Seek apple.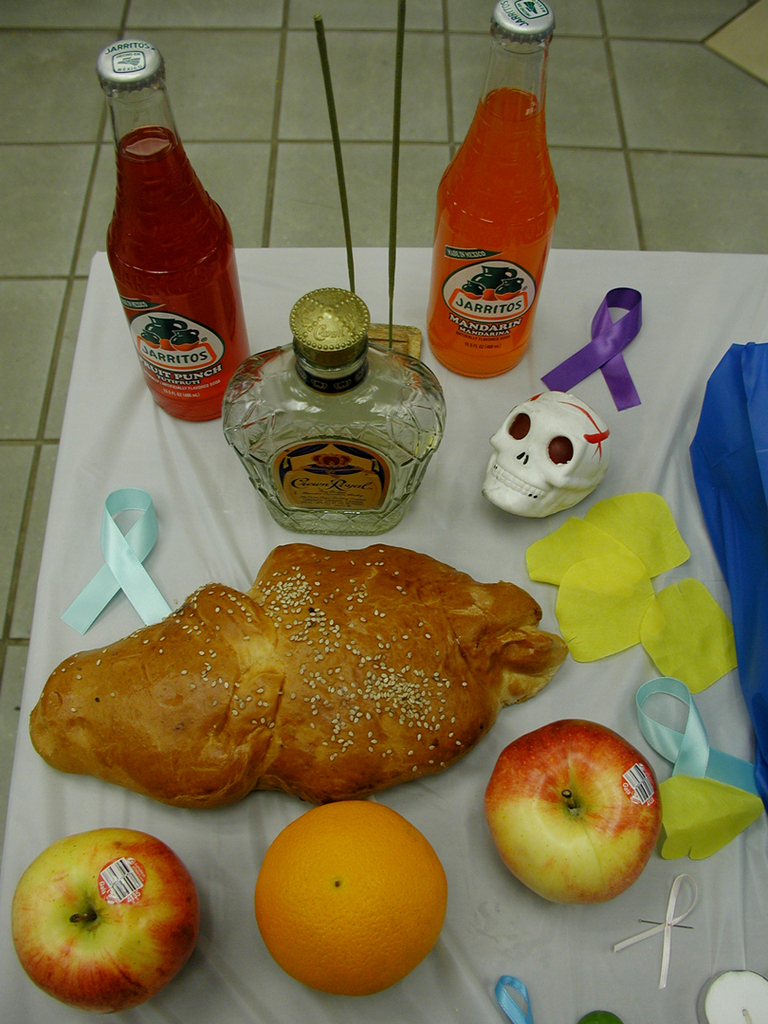
[left=8, top=831, right=197, bottom=1013].
